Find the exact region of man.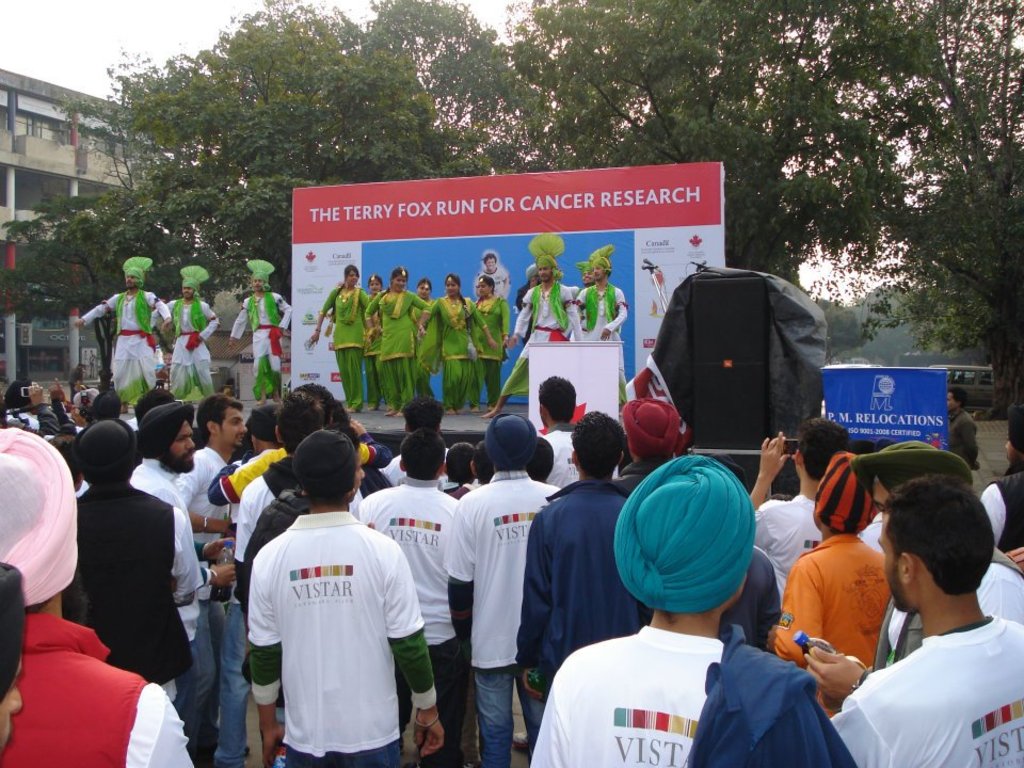
Exact region: bbox=(571, 258, 597, 333).
